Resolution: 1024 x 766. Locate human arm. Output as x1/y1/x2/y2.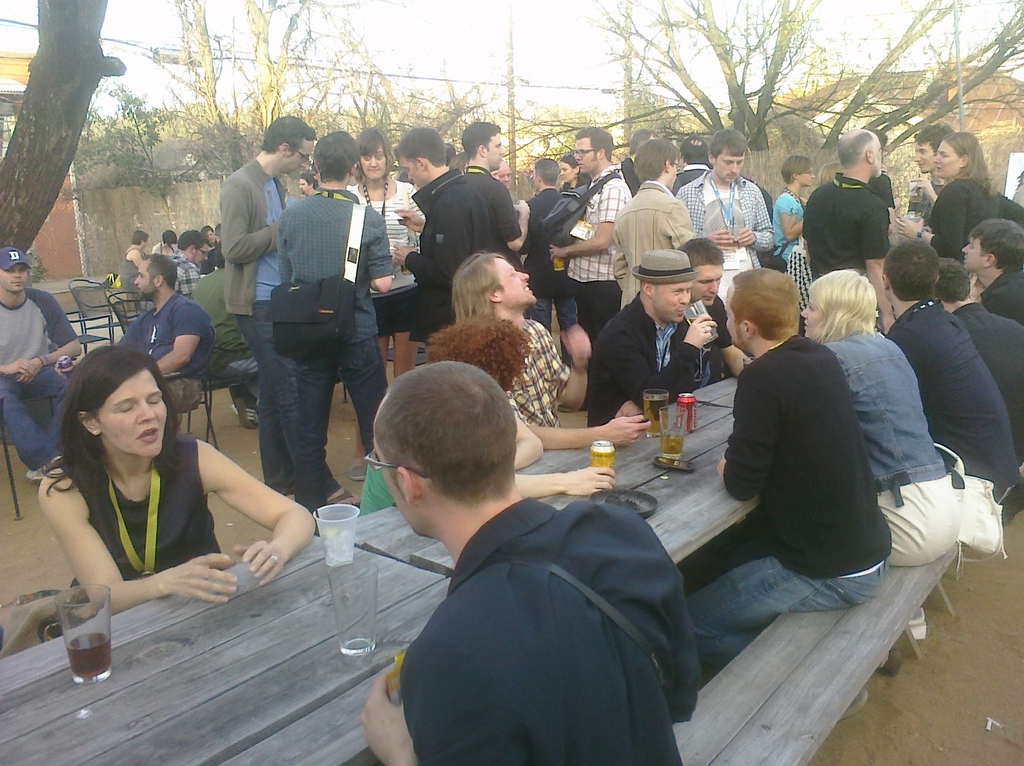
531/323/598/408.
